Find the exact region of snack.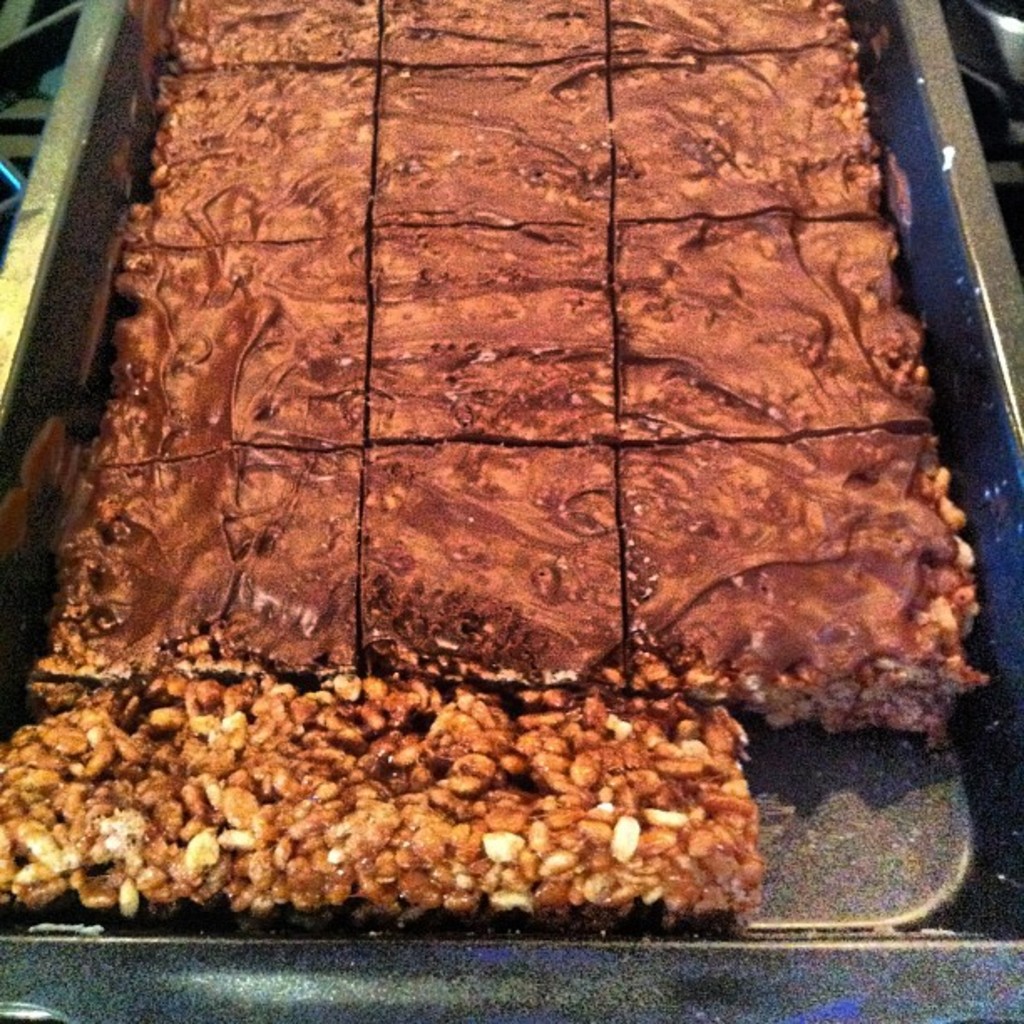
Exact region: <bbox>64, 679, 790, 915</bbox>.
